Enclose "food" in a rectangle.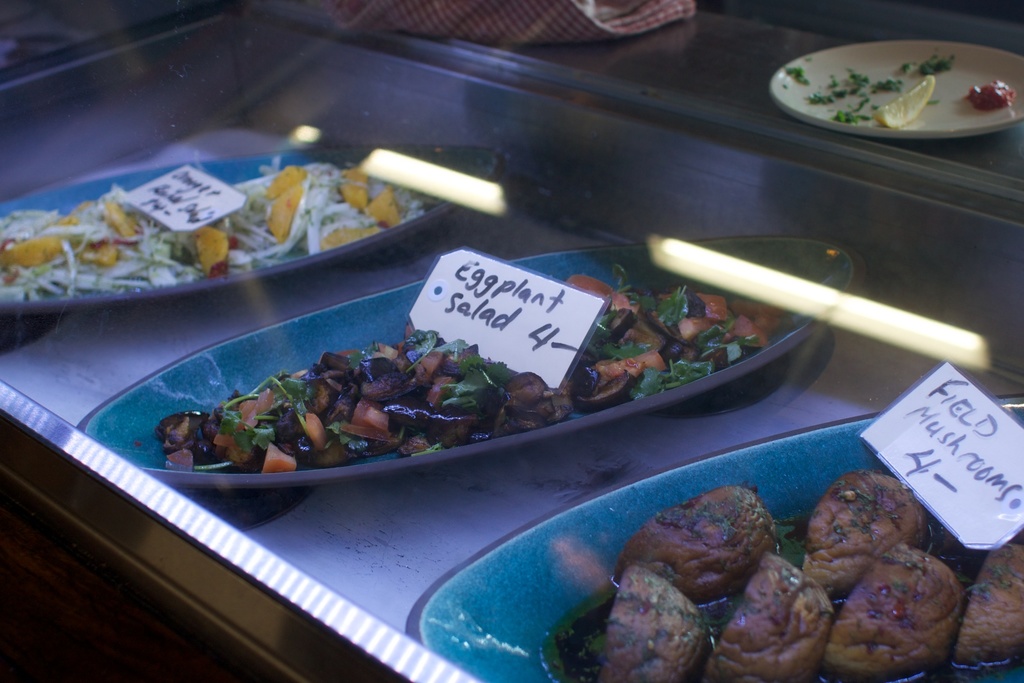
detection(699, 552, 834, 682).
